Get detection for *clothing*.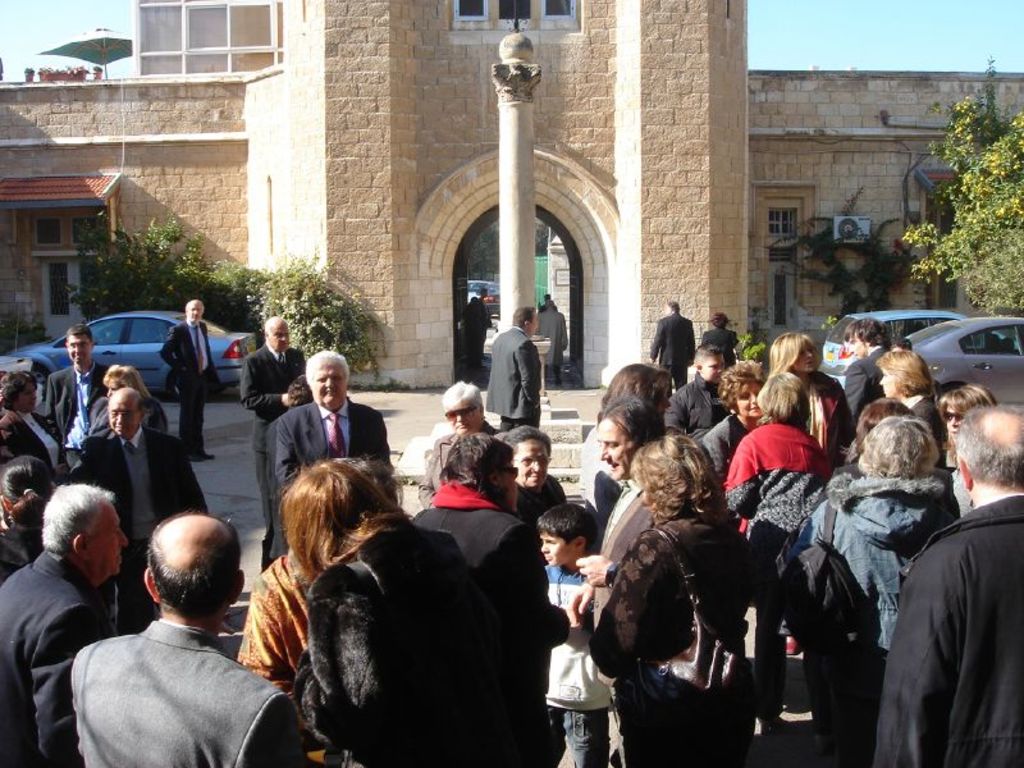
Detection: bbox=[291, 513, 506, 767].
